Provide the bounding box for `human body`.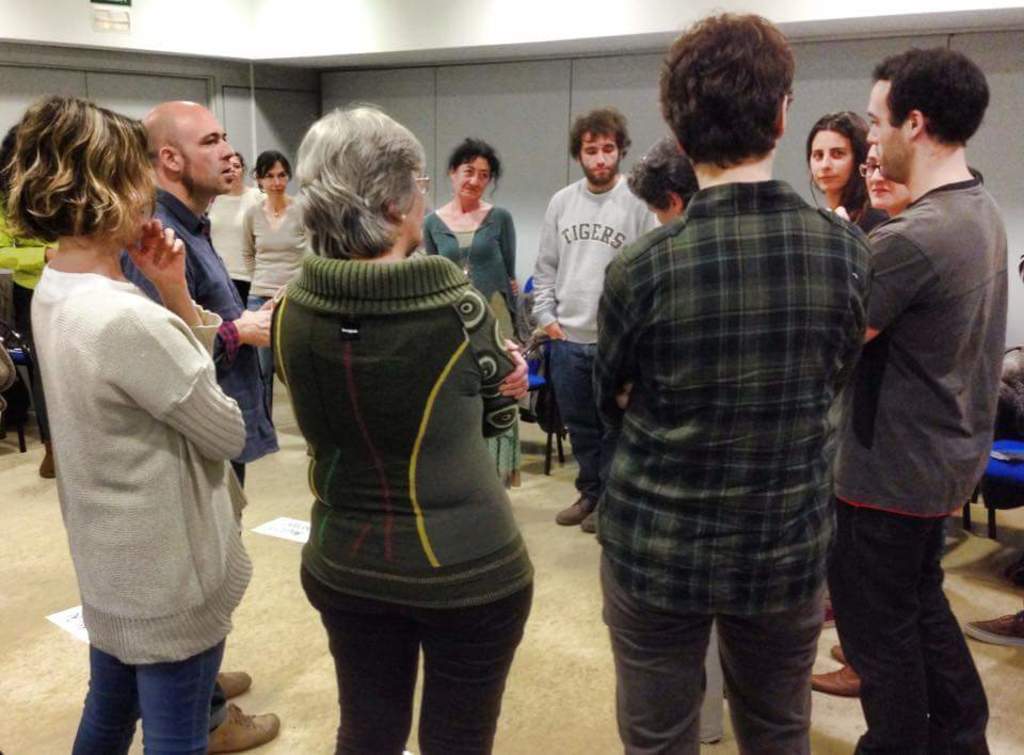
[527,109,657,537].
